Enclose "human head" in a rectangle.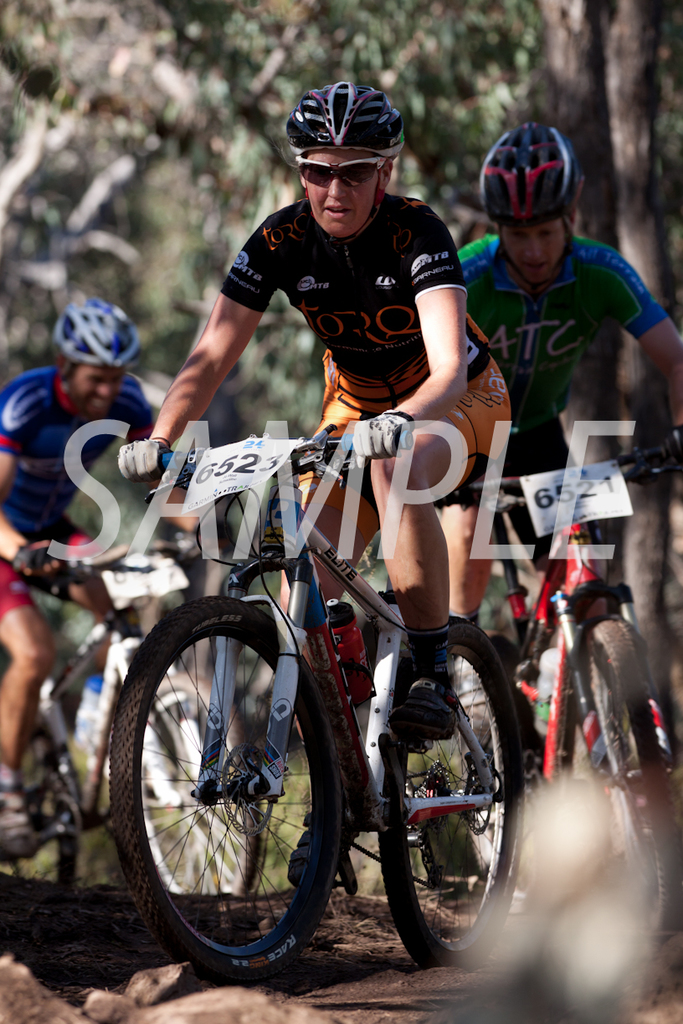
478, 118, 584, 277.
